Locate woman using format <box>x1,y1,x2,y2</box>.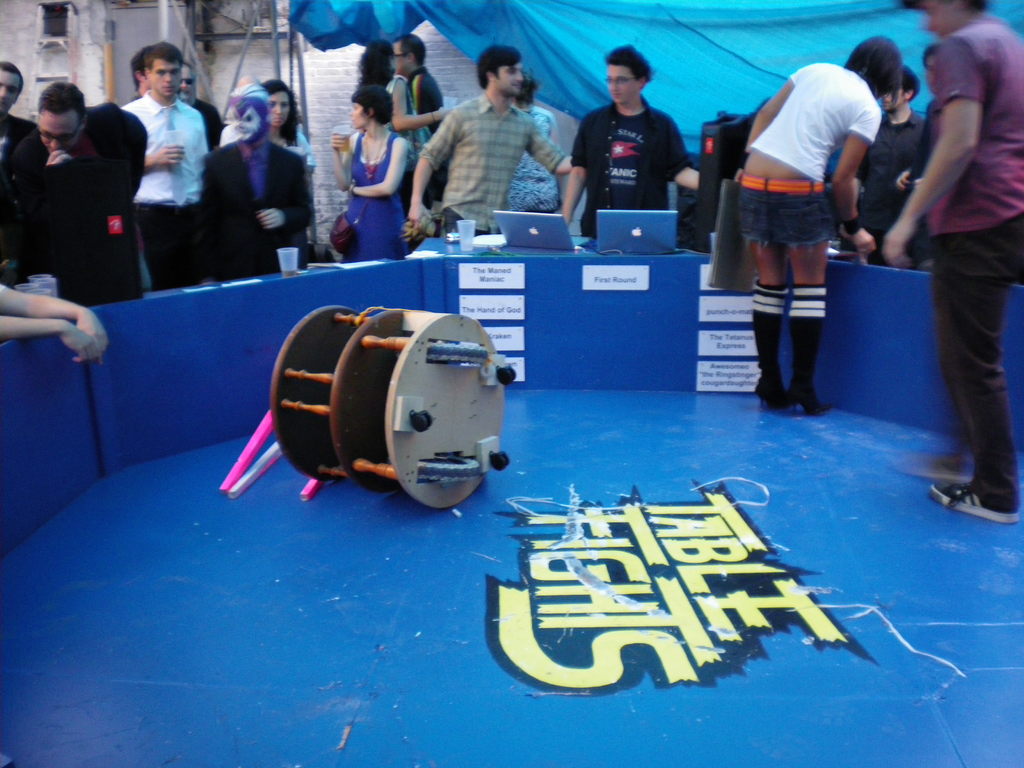
<box>221,76,318,188</box>.
